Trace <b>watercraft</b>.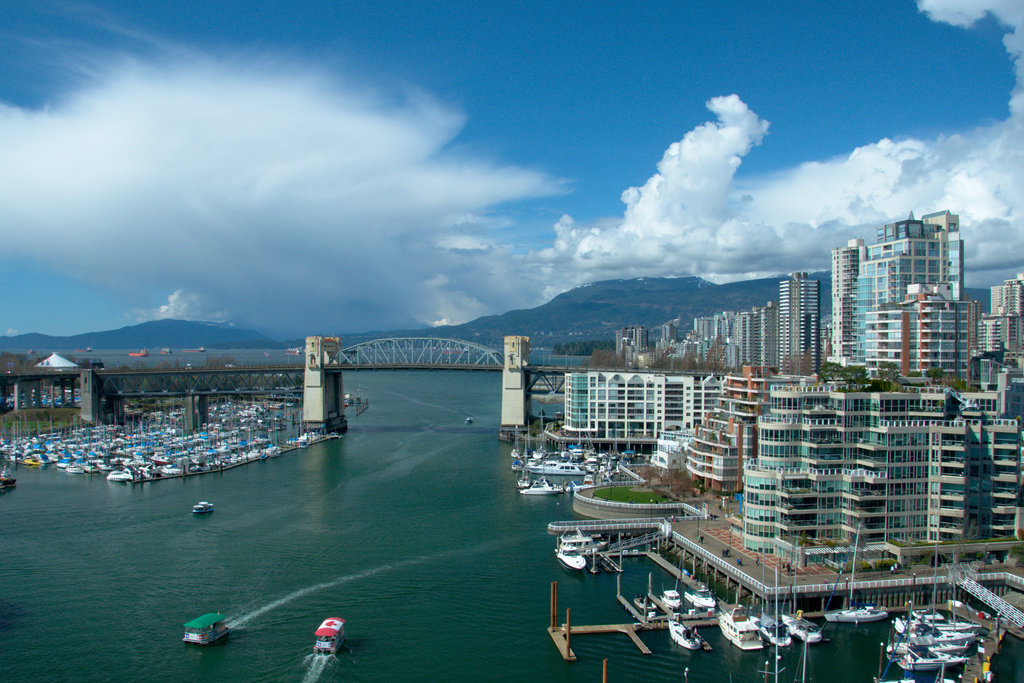
Traced to (left=883, top=629, right=972, bottom=650).
